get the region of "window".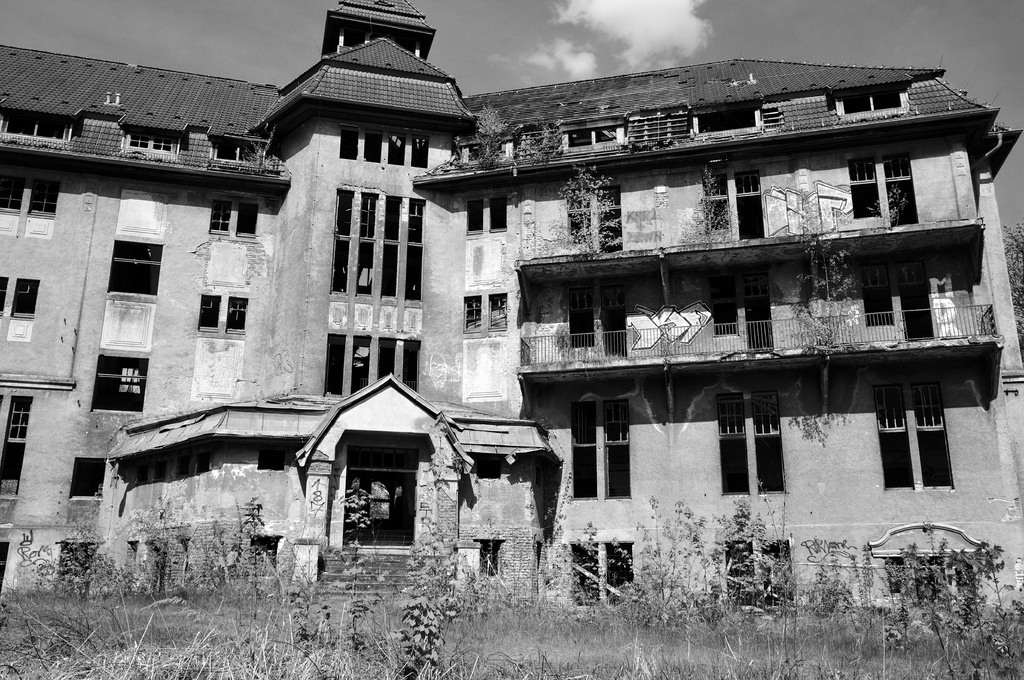
(left=874, top=387, right=951, bottom=497).
